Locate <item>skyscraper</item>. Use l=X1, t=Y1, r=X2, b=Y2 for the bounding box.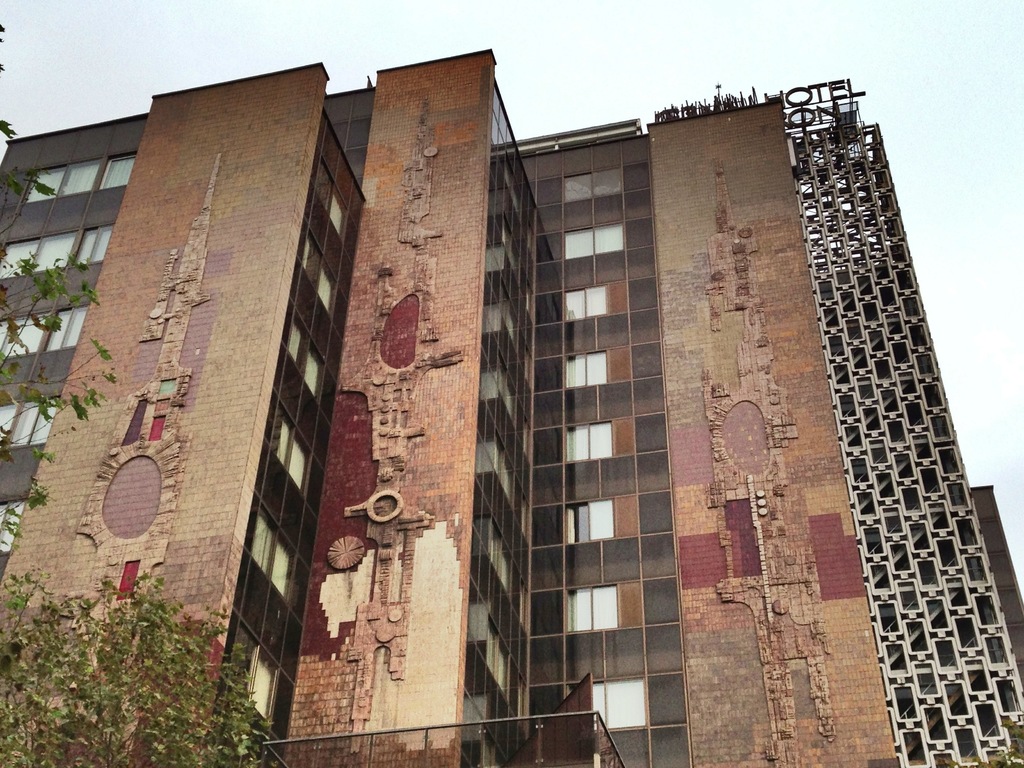
l=0, t=54, r=538, b=767.
